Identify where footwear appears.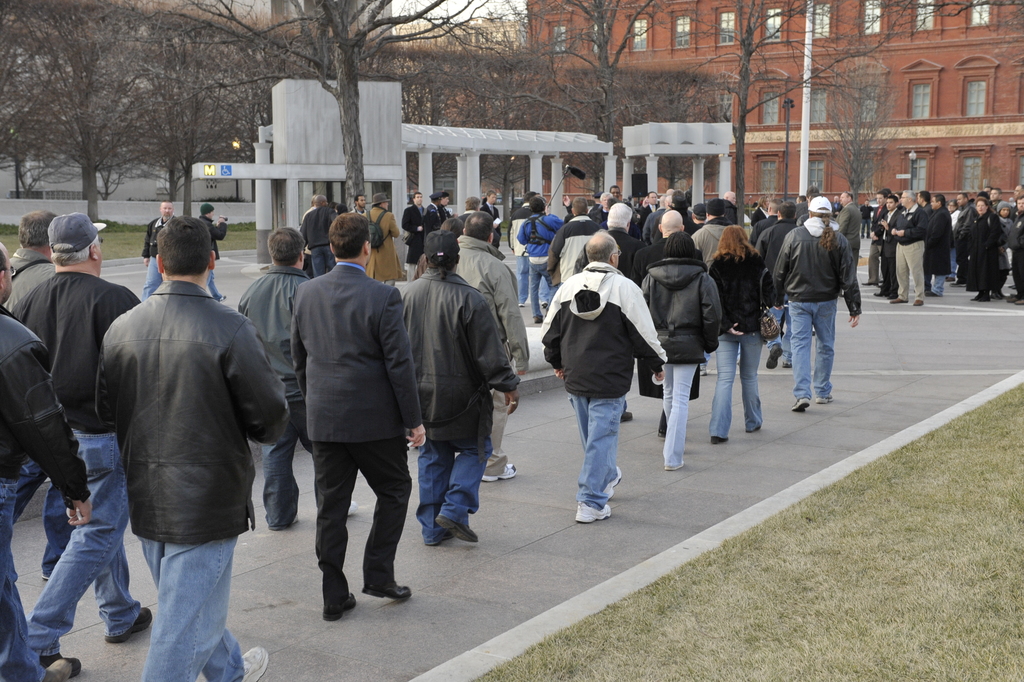
Appears at locate(765, 347, 781, 368).
